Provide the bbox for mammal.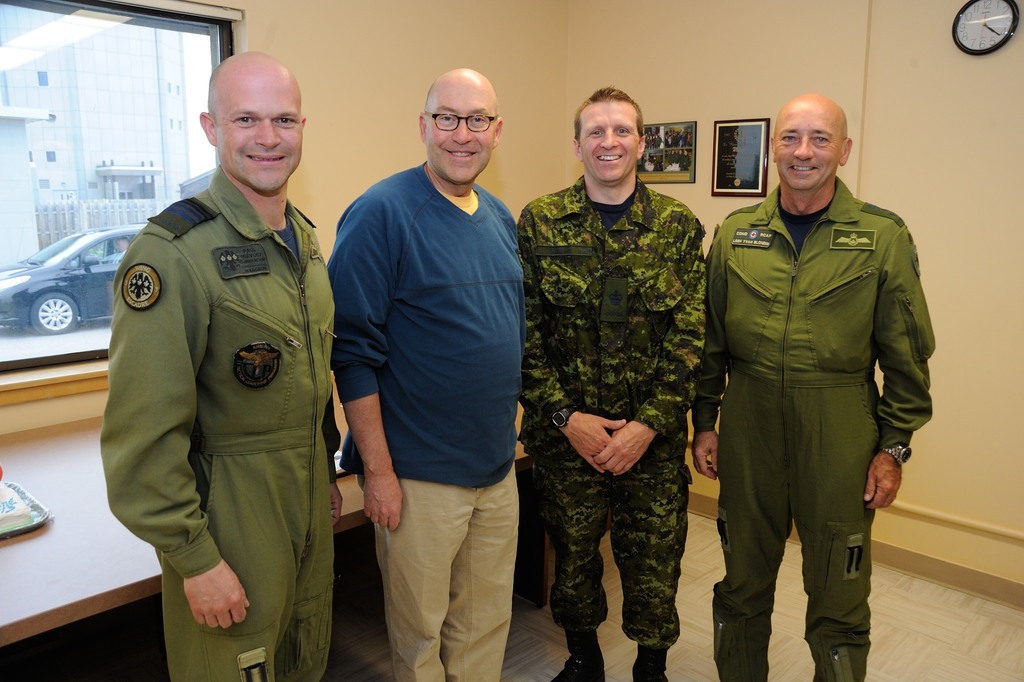
x1=101, y1=54, x2=336, y2=681.
